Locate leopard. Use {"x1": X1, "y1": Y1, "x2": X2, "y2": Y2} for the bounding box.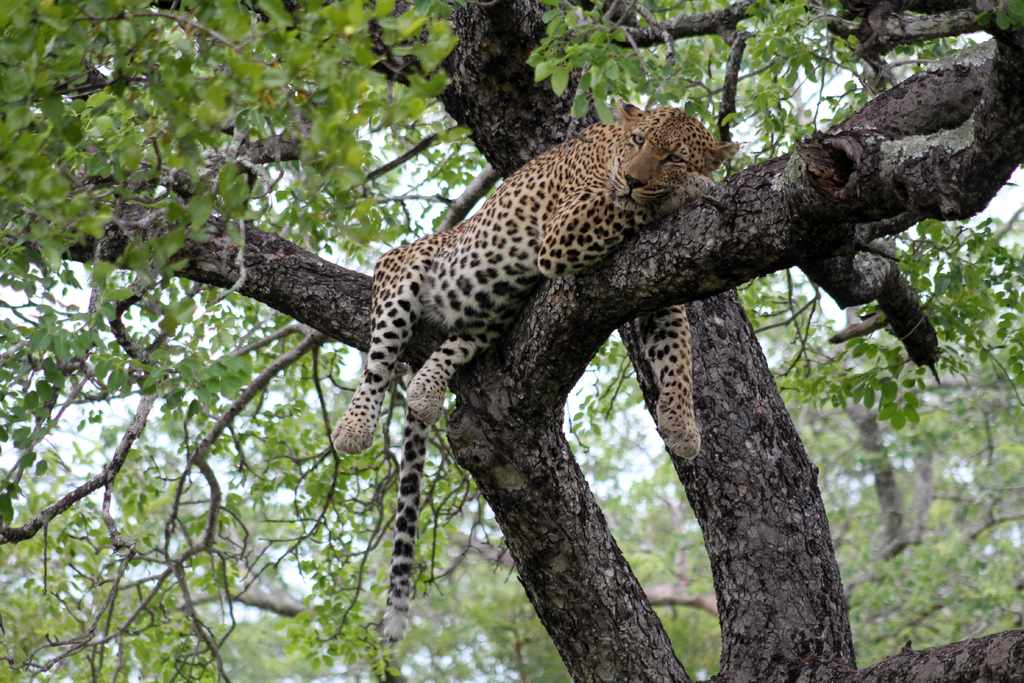
{"x1": 330, "y1": 103, "x2": 739, "y2": 639}.
